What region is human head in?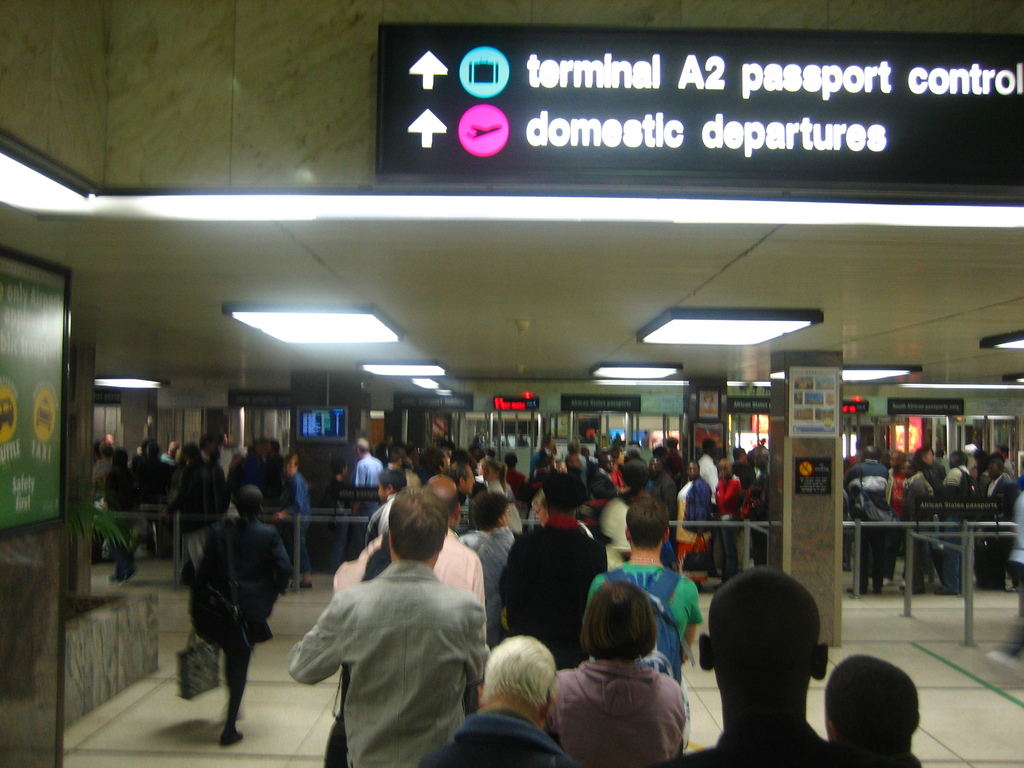
bbox(388, 487, 451, 560).
